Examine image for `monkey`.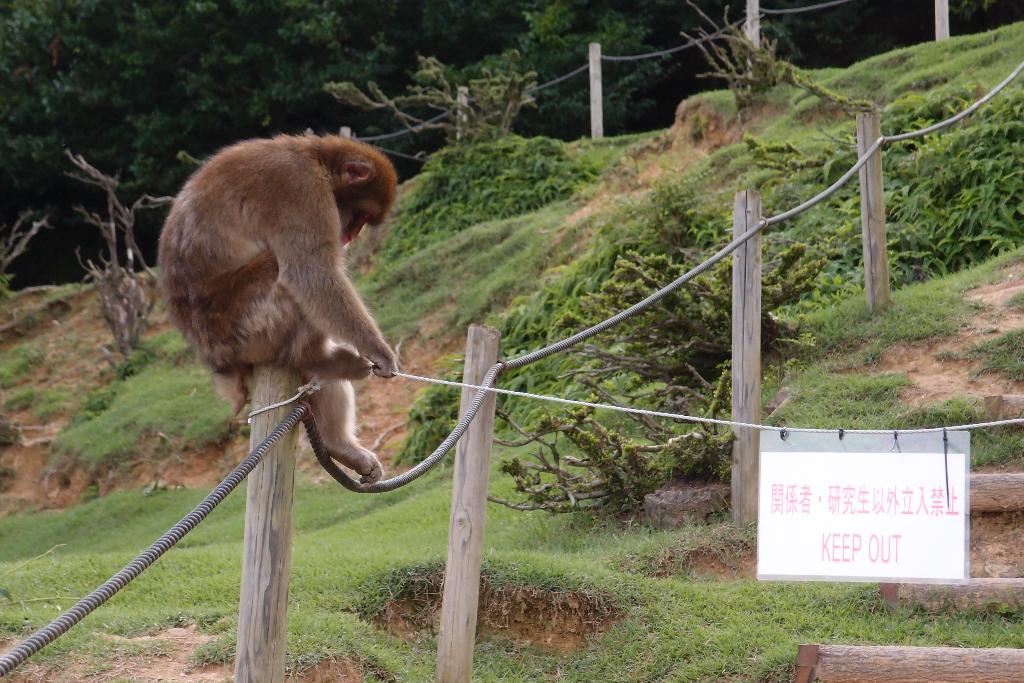
Examination result: 161/119/408/496.
